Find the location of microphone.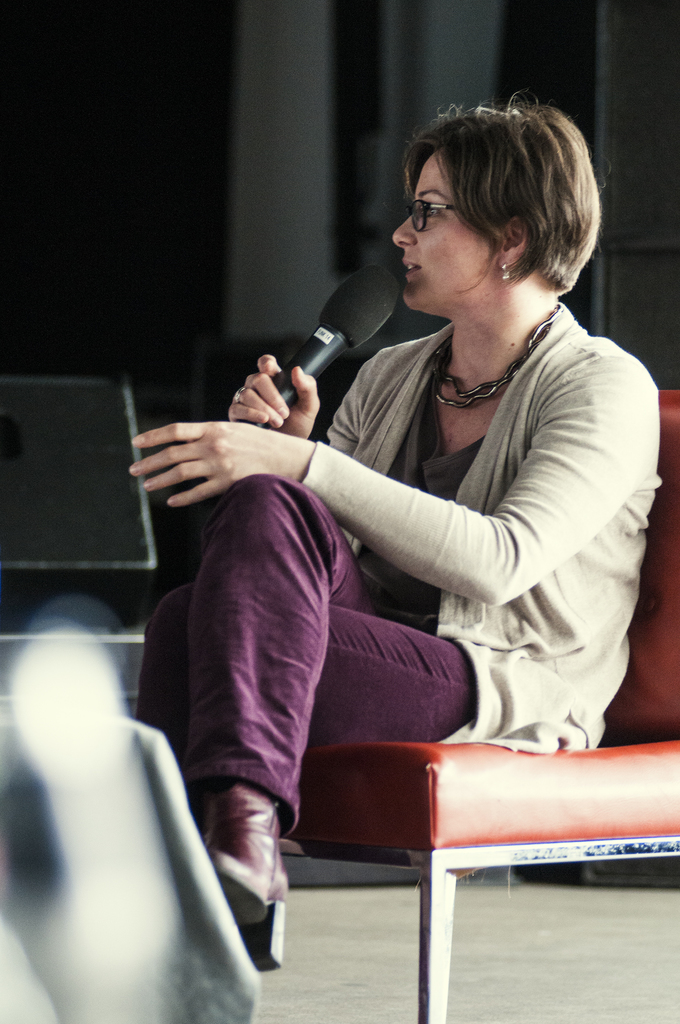
Location: detection(235, 271, 405, 429).
